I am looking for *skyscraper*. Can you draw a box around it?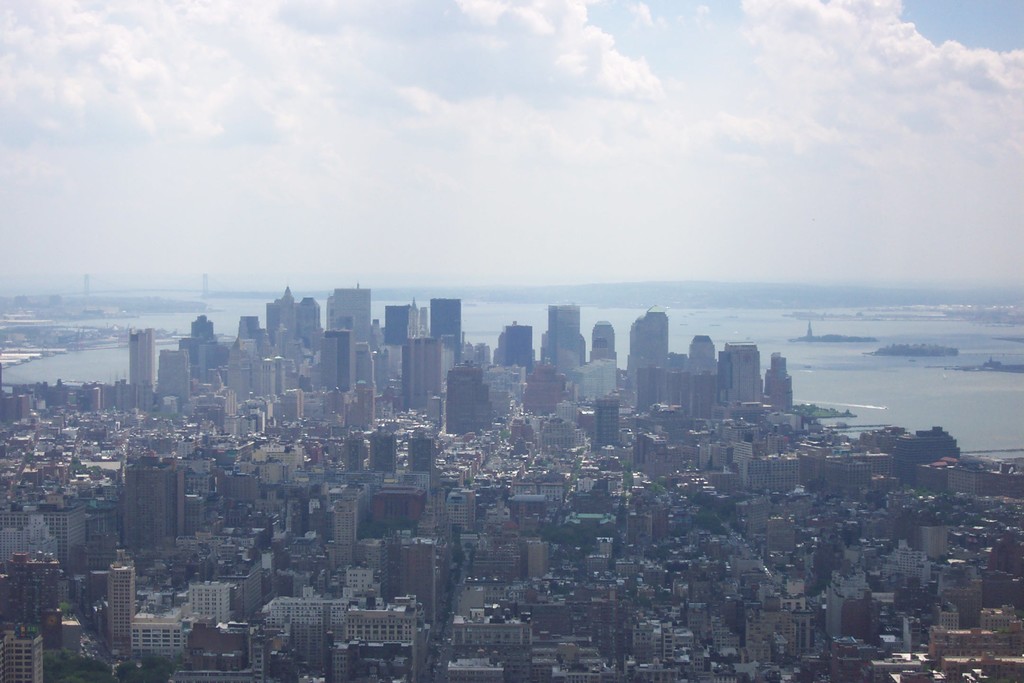
Sure, the bounding box is detection(121, 463, 179, 543).
